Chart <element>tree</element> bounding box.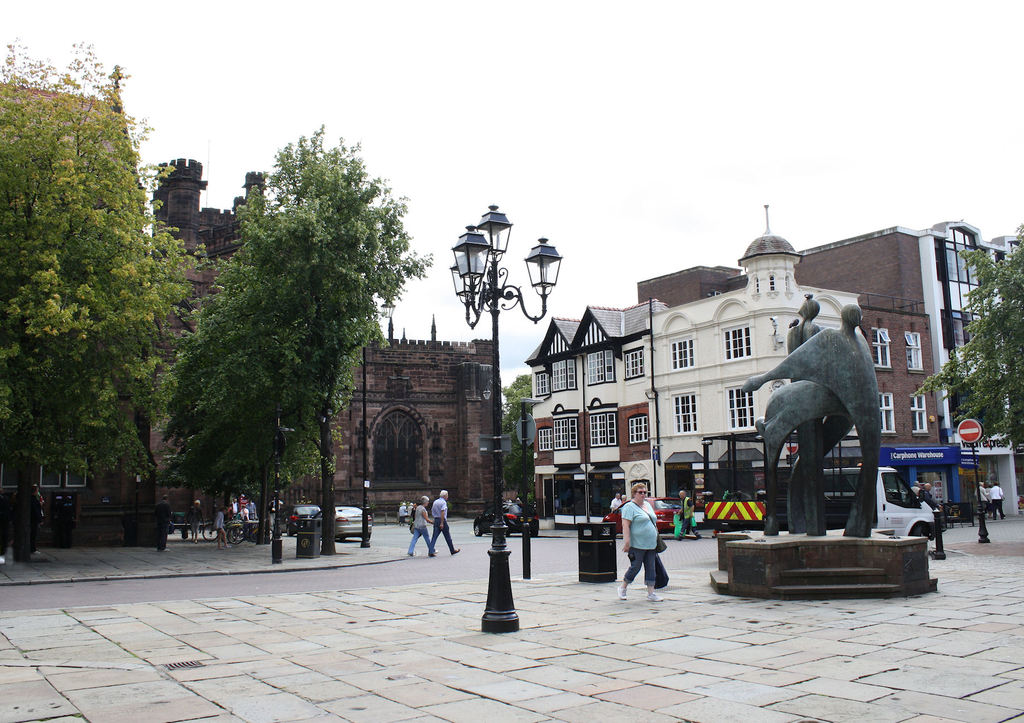
Charted: bbox=(497, 375, 533, 501).
